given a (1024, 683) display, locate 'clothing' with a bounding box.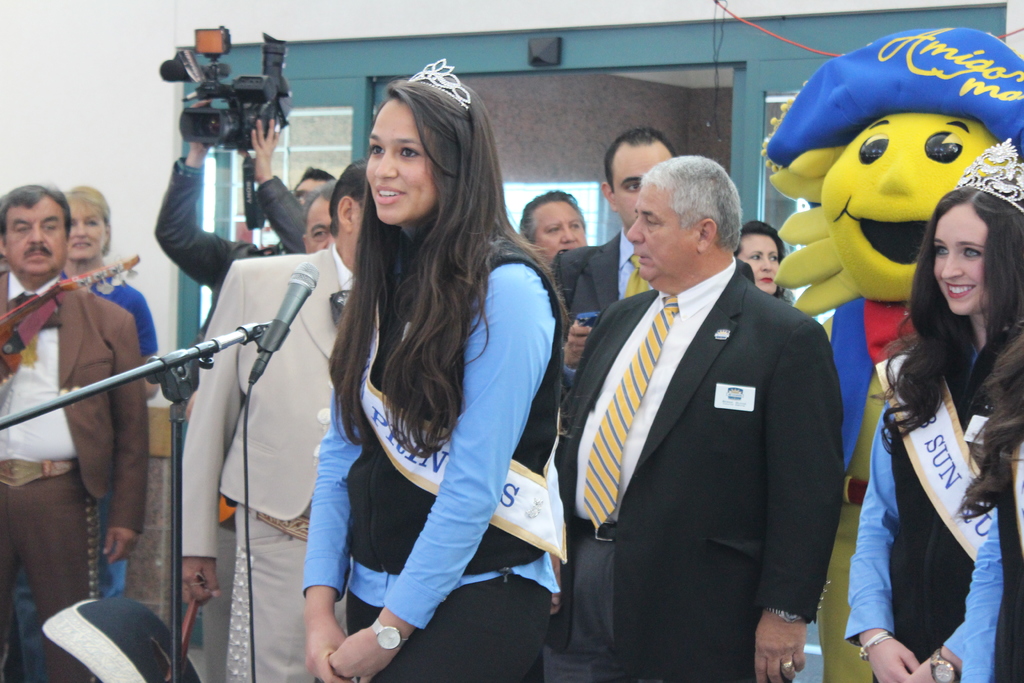
Located: <region>561, 222, 658, 343</region>.
